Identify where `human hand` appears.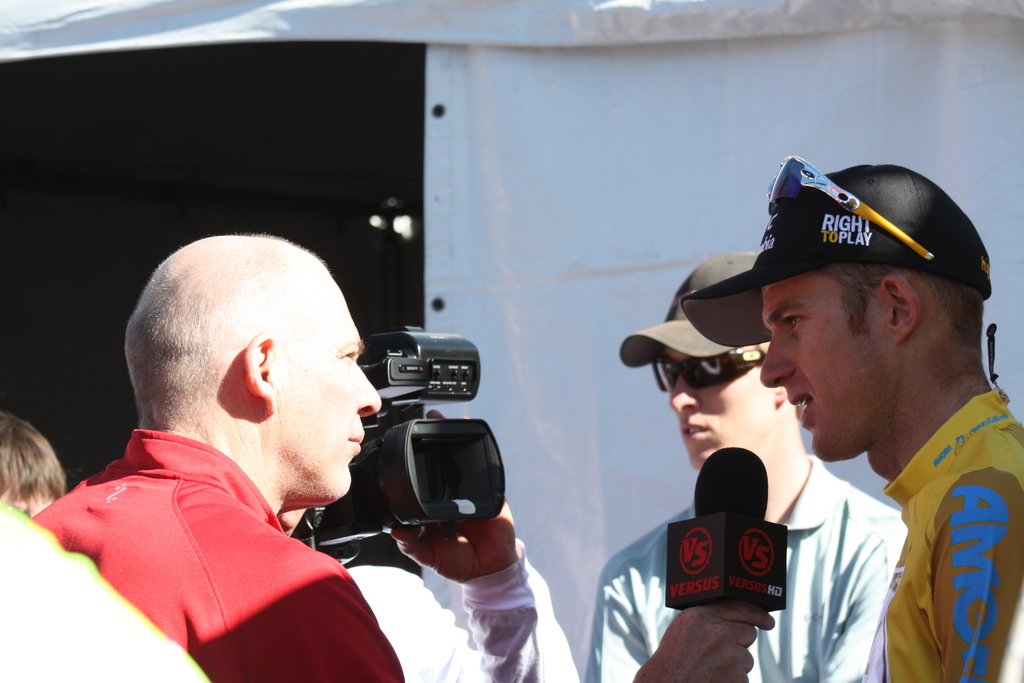
Appears at x1=632 y1=603 x2=776 y2=682.
